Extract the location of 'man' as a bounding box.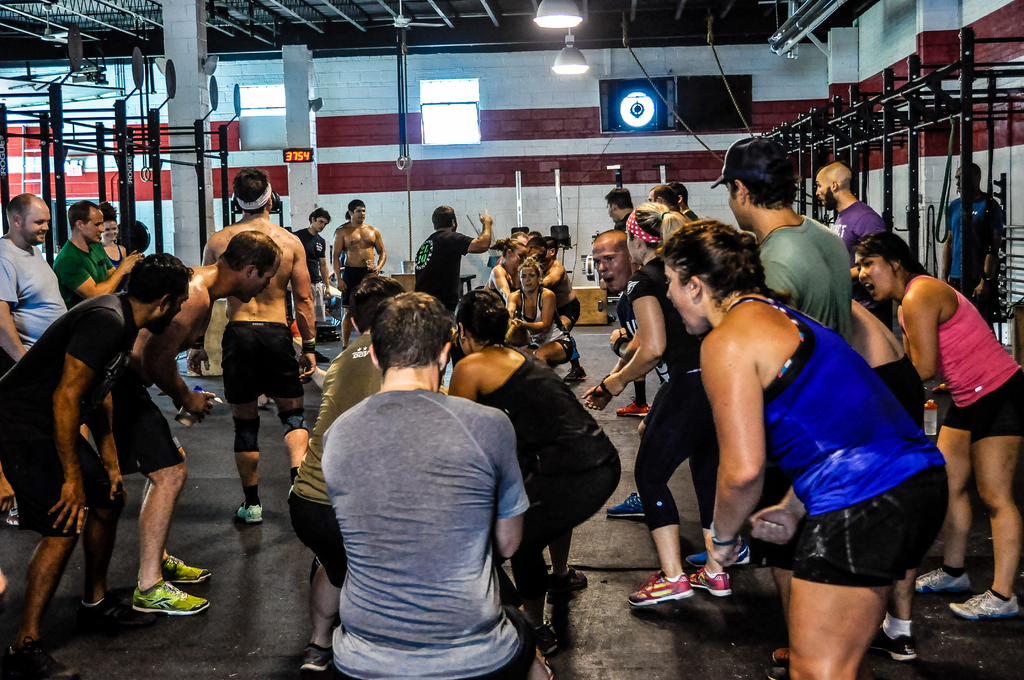
<bbox>283, 268, 409, 679</bbox>.
